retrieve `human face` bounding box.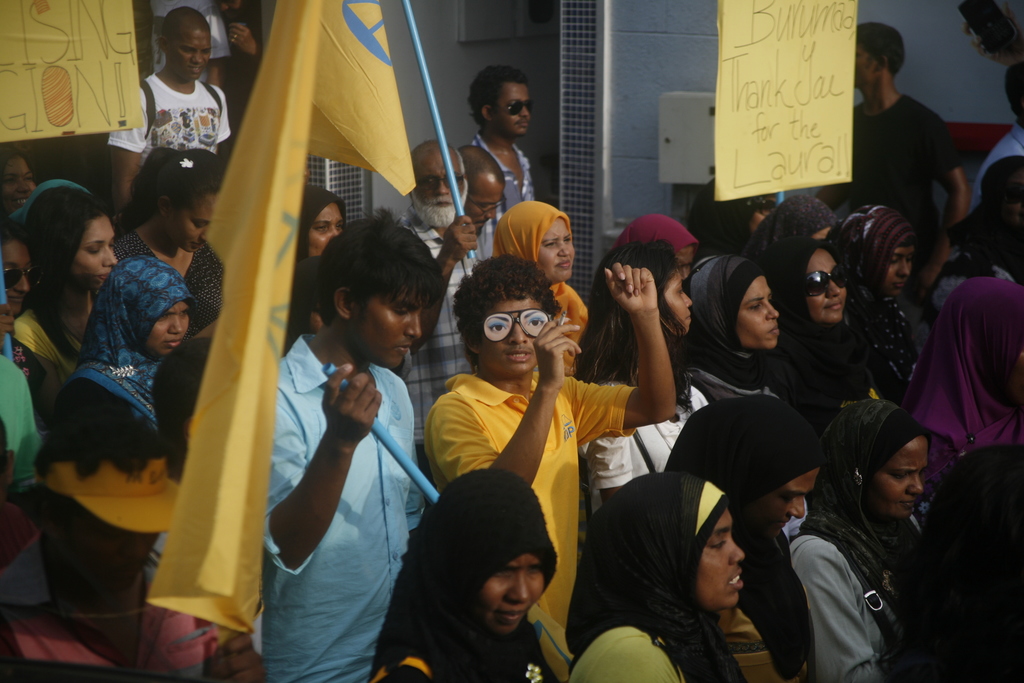
Bounding box: [219,0,244,22].
